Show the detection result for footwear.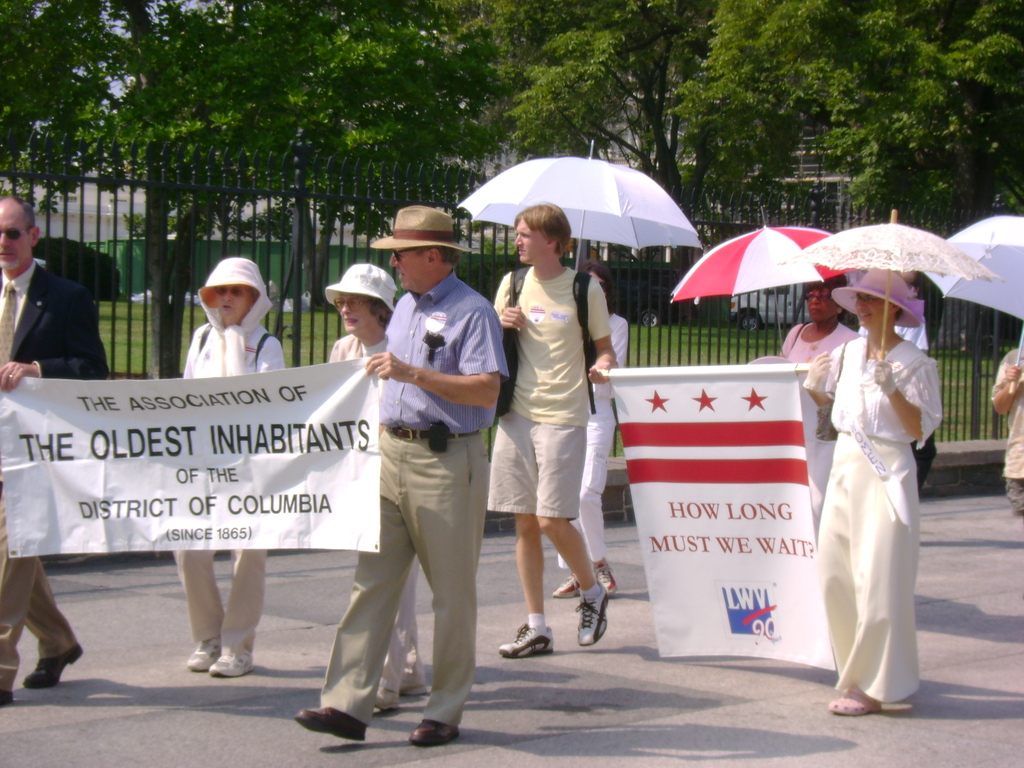
(x1=504, y1=627, x2=550, y2=659).
